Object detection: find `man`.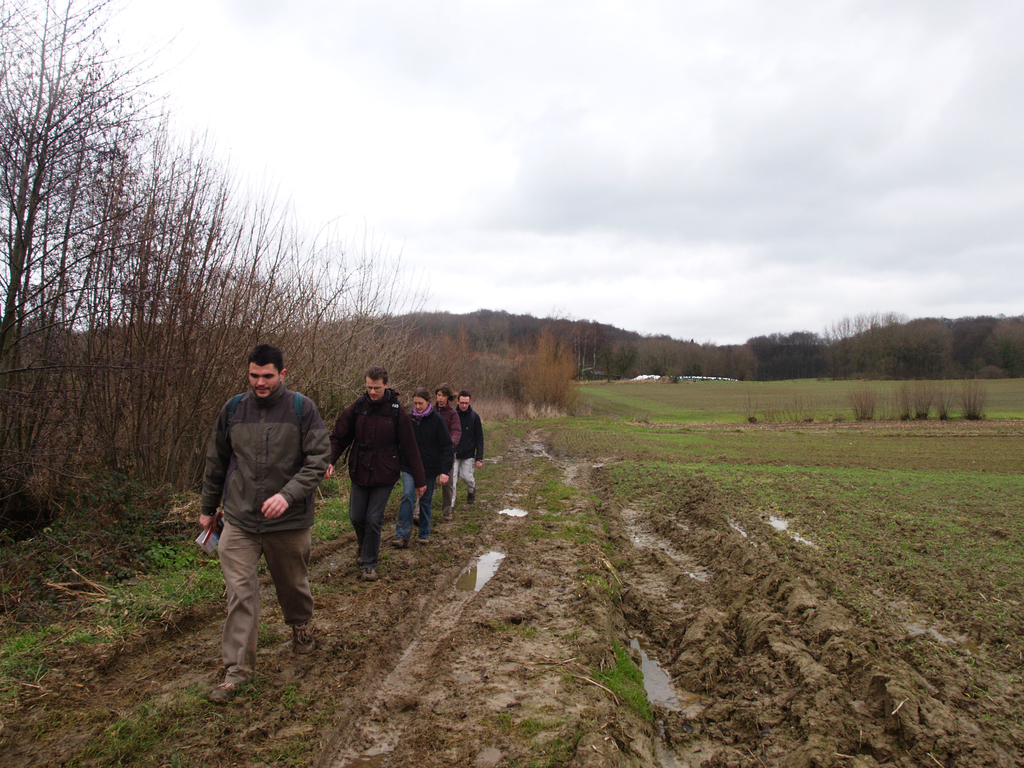
196, 342, 323, 694.
